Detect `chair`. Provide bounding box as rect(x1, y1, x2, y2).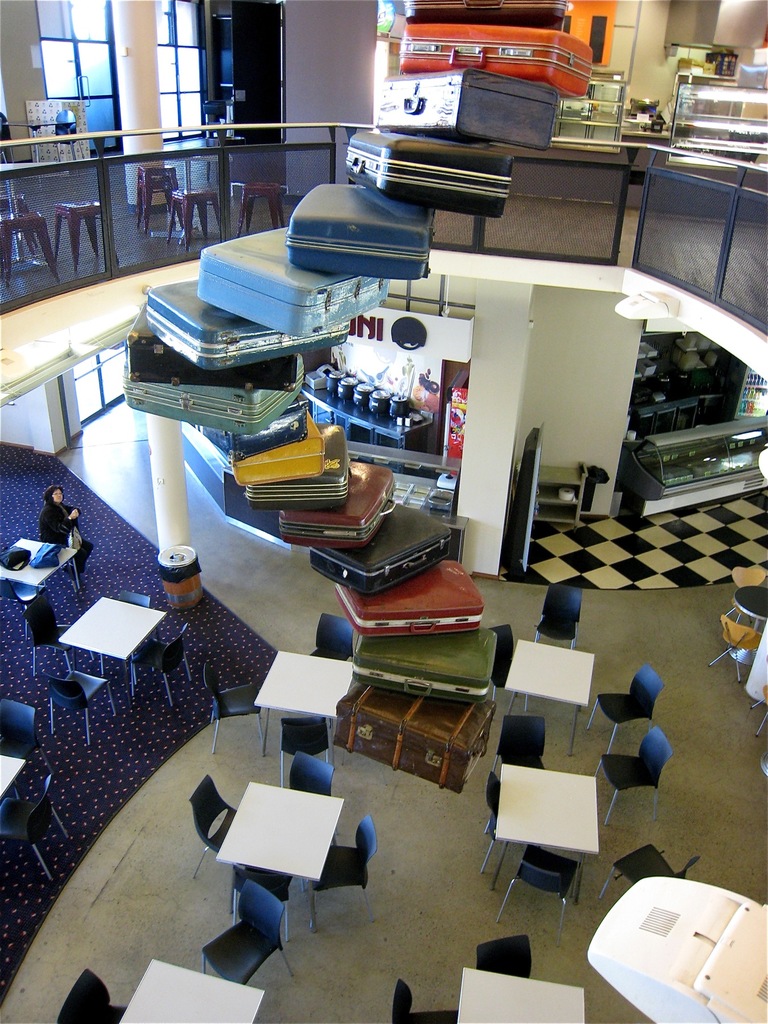
rect(493, 840, 584, 949).
